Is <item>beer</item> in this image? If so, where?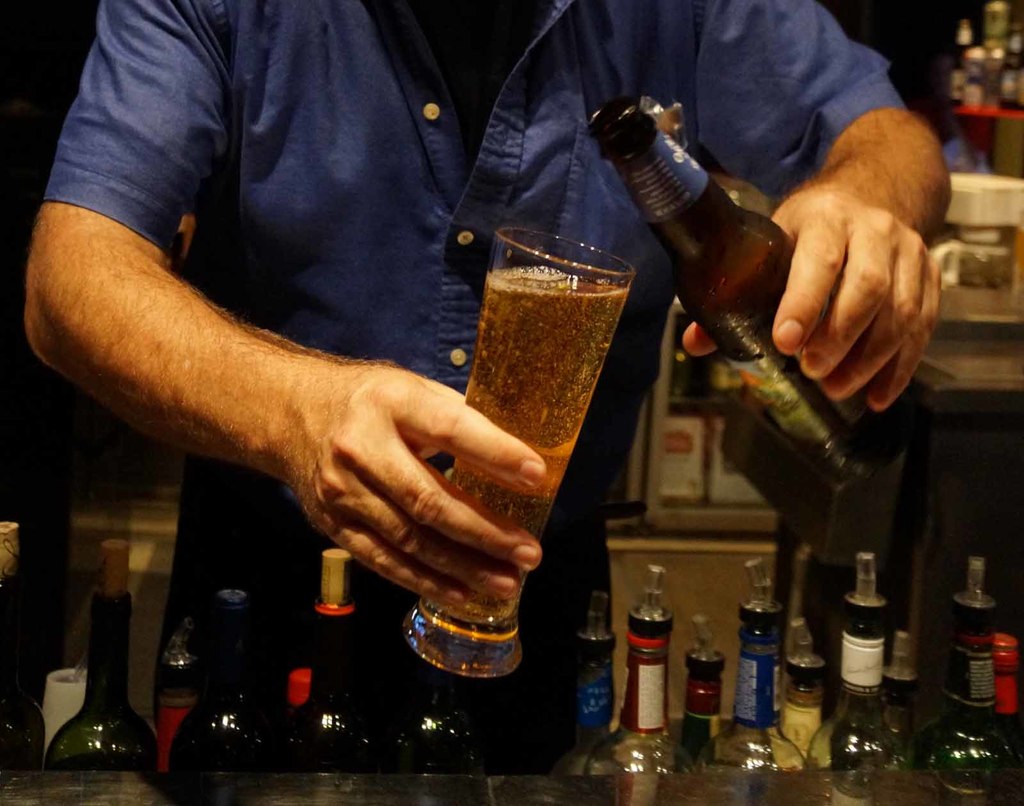
Yes, at (left=588, top=104, right=930, bottom=491).
